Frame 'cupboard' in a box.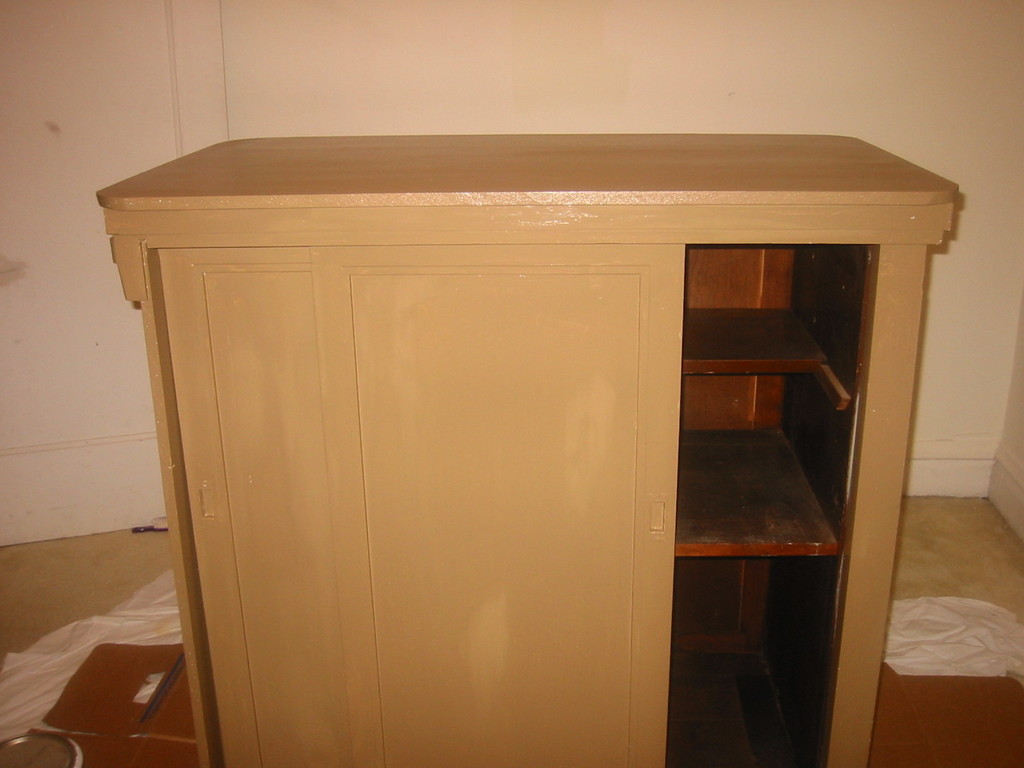
{"left": 132, "top": 140, "right": 957, "bottom": 767}.
